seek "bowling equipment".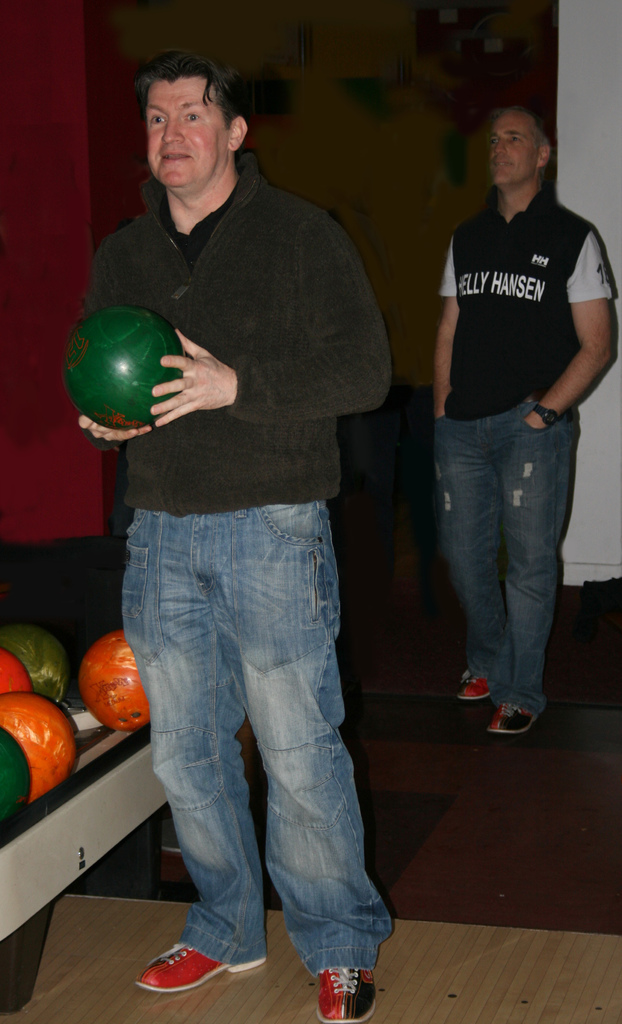
{"x1": 1, "y1": 622, "x2": 180, "y2": 1023}.
